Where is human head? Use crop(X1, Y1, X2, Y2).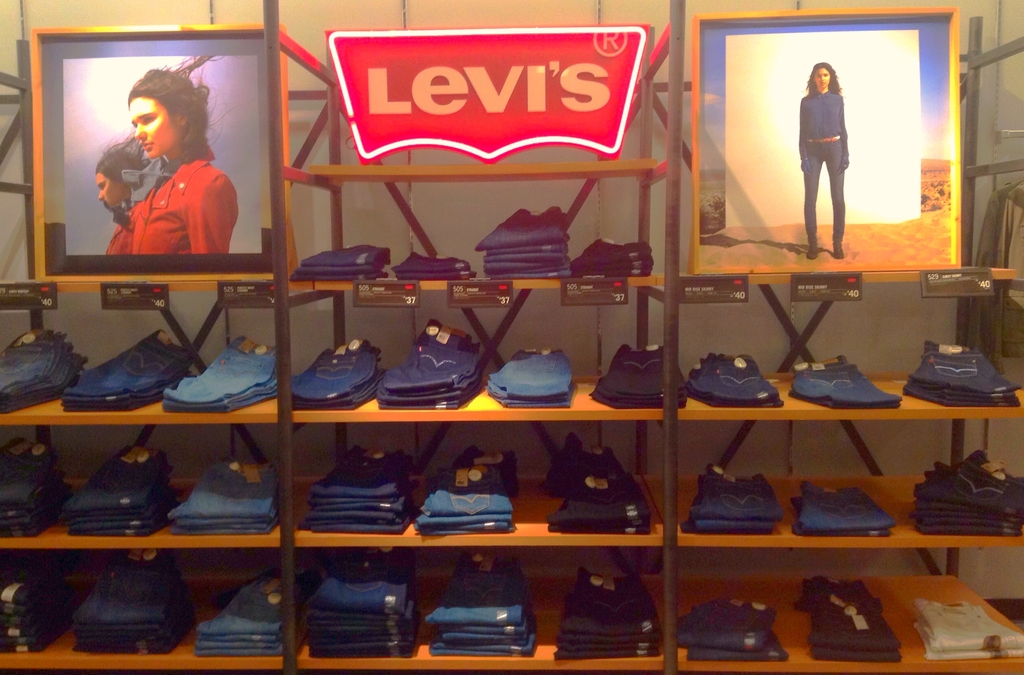
crop(95, 127, 147, 208).
